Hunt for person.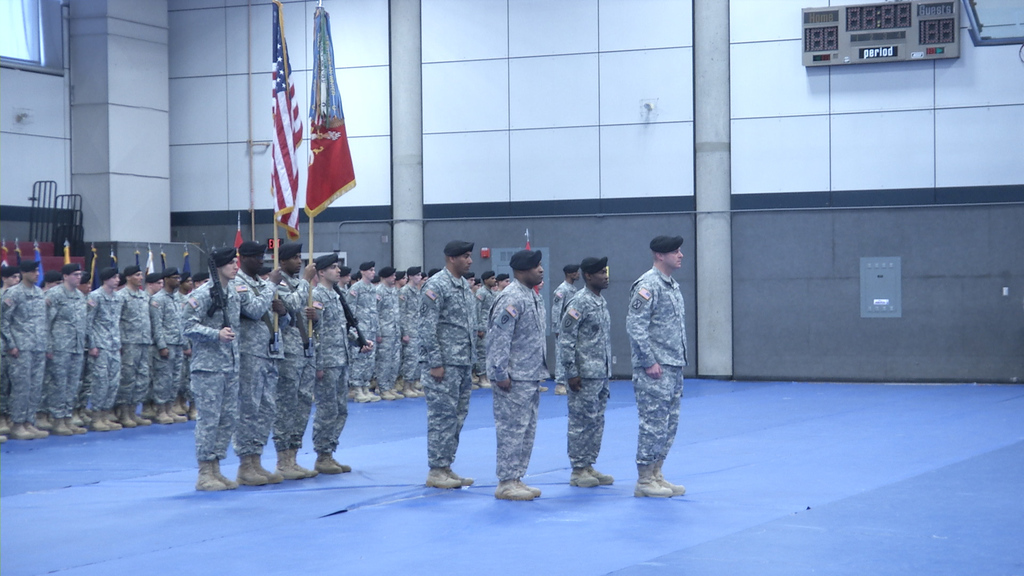
Hunted down at <region>621, 236, 686, 498</region>.
